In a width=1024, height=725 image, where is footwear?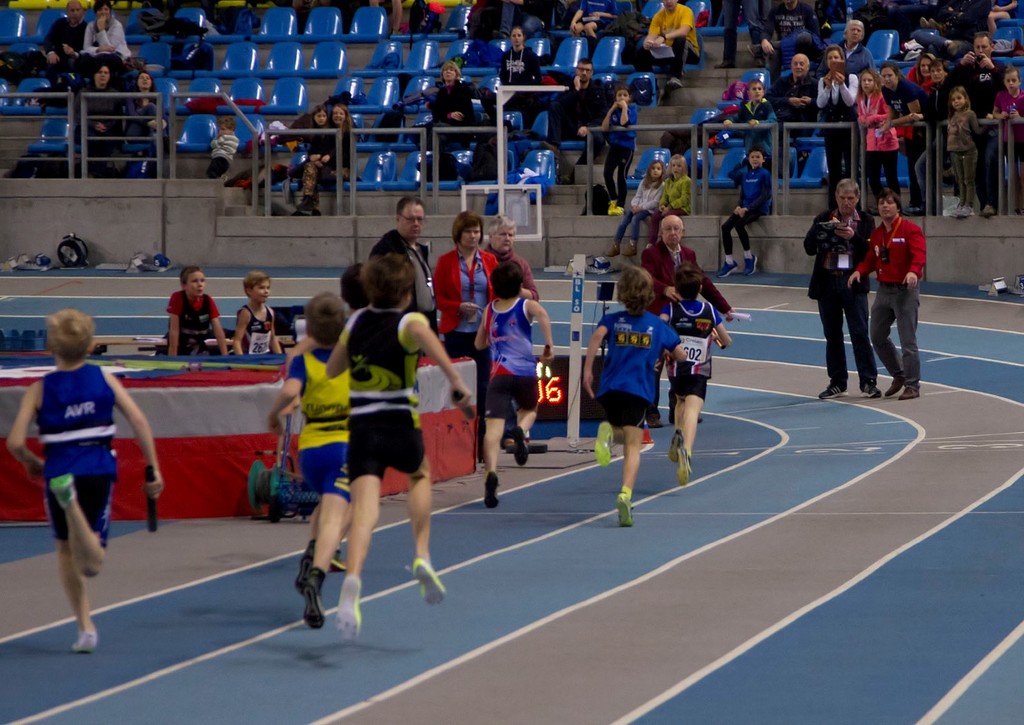
bbox=[70, 628, 99, 657].
